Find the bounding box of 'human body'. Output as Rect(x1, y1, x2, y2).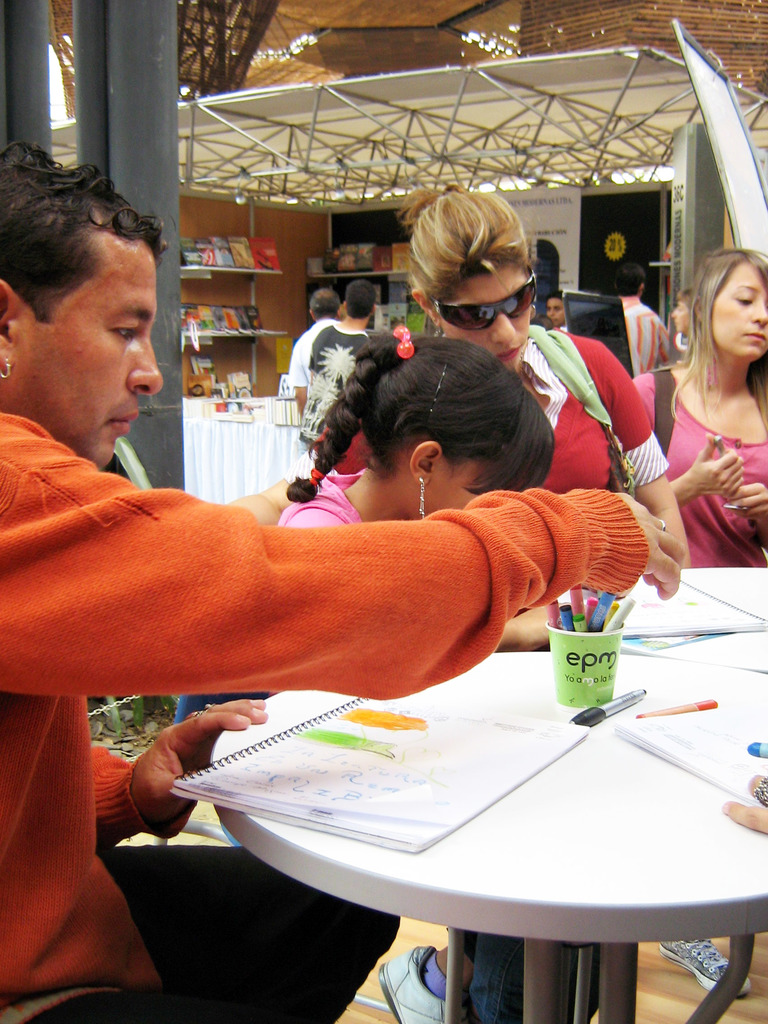
Rect(0, 141, 656, 1023).
